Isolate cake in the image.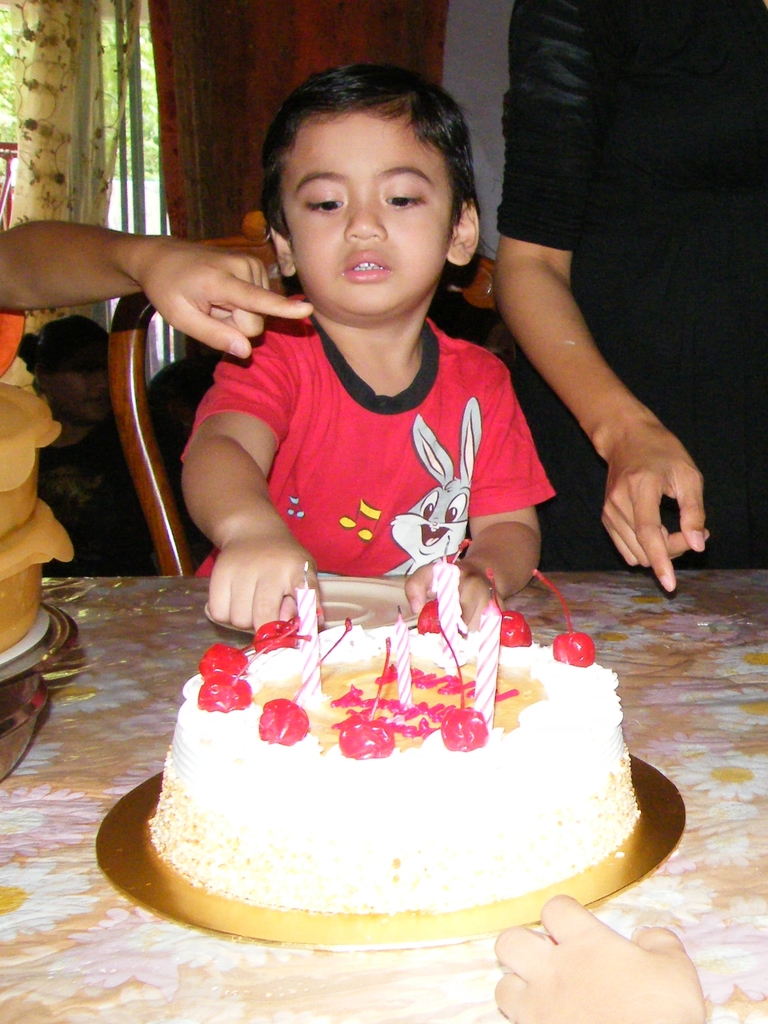
Isolated region: box=[142, 593, 639, 915].
